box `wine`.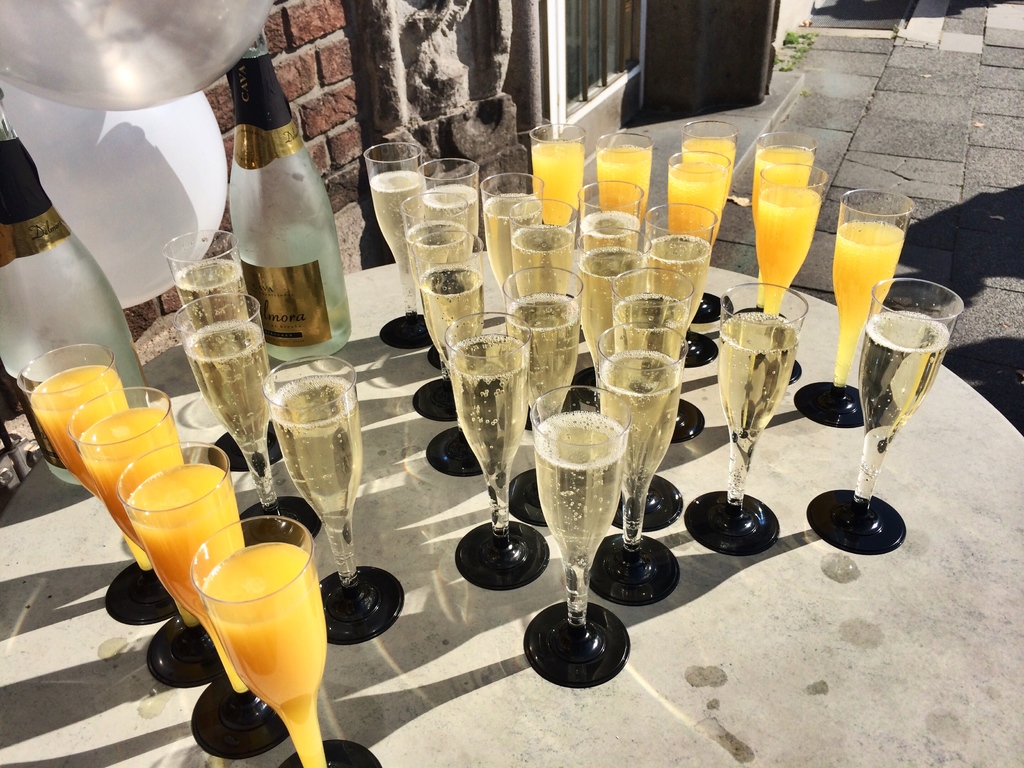
[x1=177, y1=262, x2=252, y2=335].
